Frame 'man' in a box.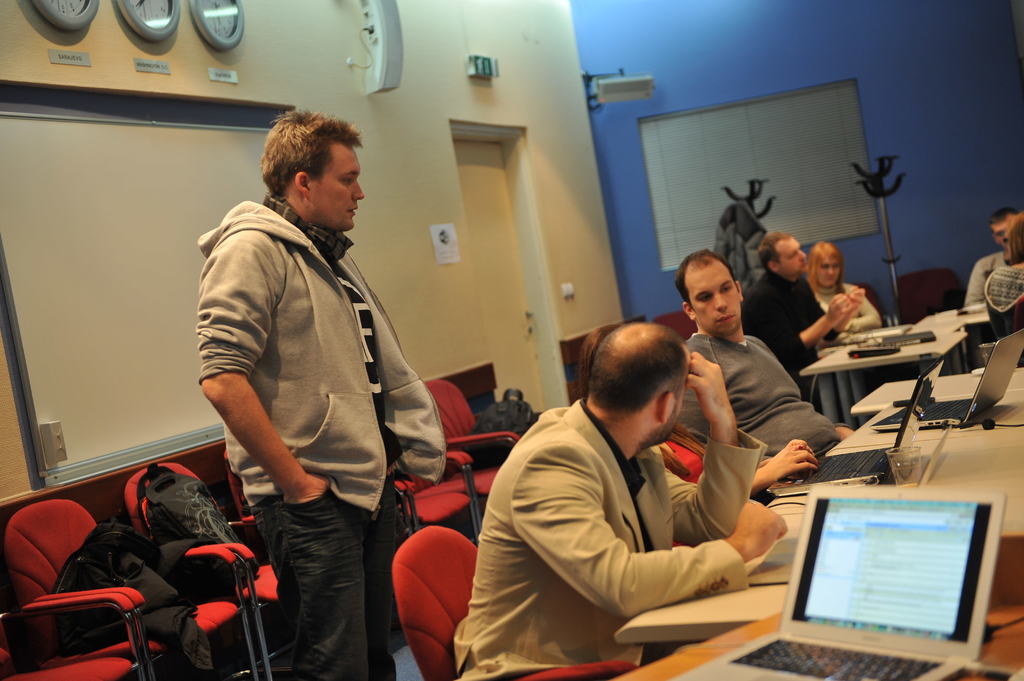
x1=961, y1=204, x2=1021, y2=367.
